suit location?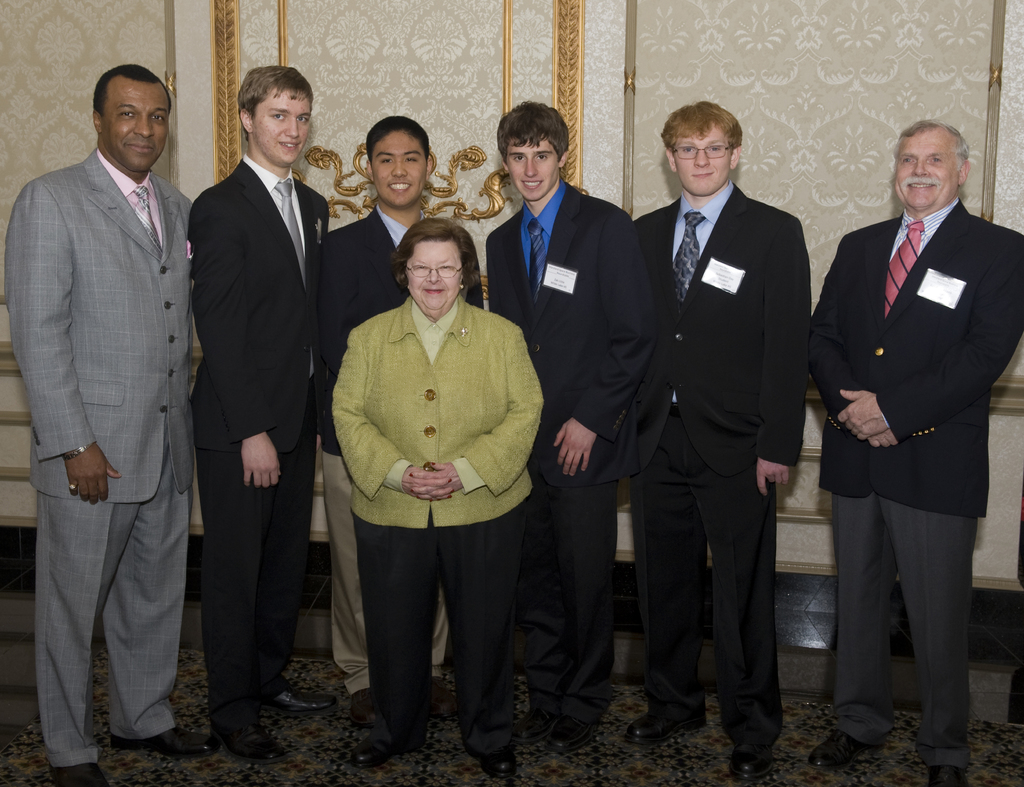
<region>626, 88, 818, 743</region>
